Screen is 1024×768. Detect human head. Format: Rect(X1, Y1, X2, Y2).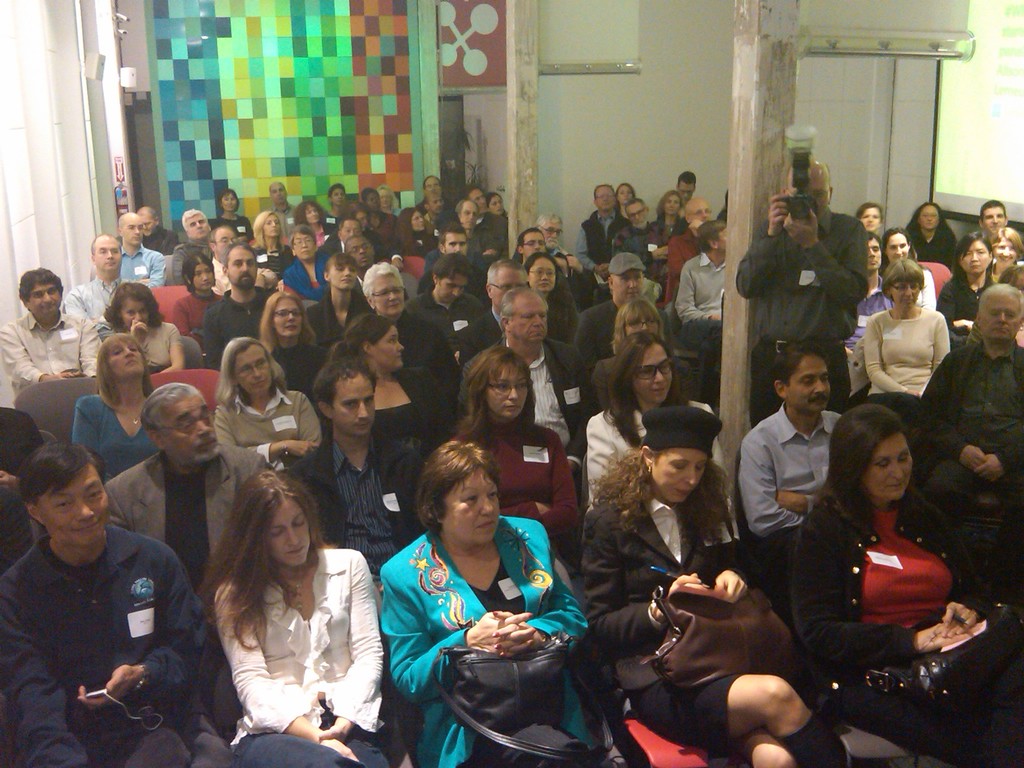
Rect(415, 438, 504, 550).
